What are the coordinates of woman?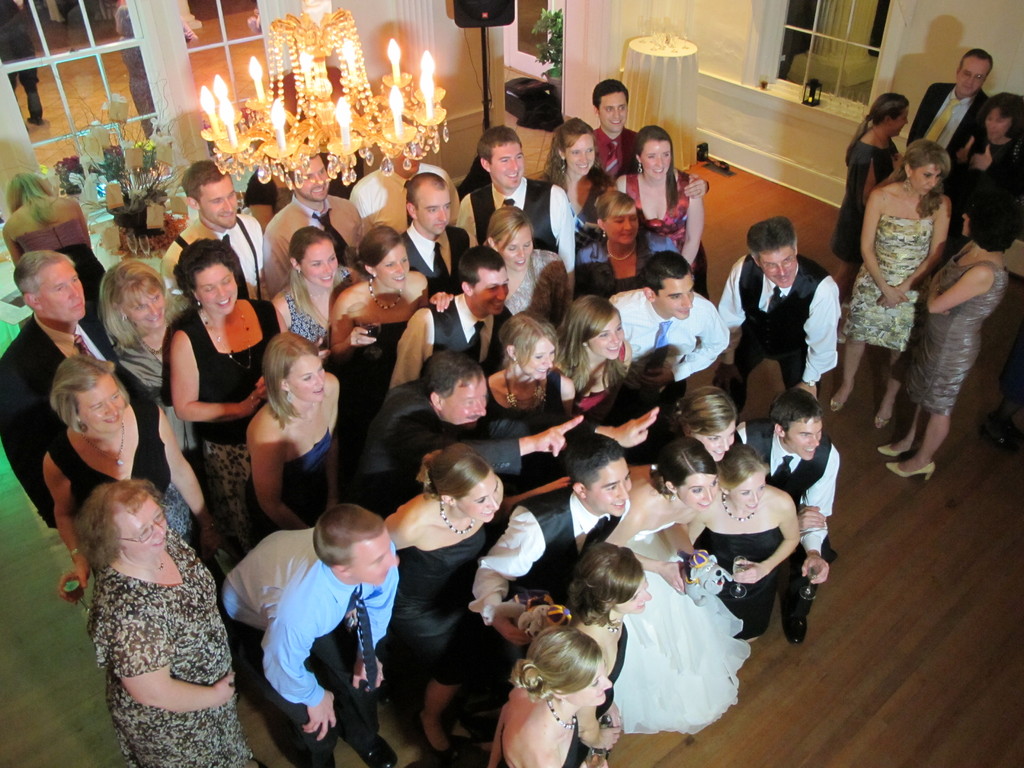
(538,111,623,205).
